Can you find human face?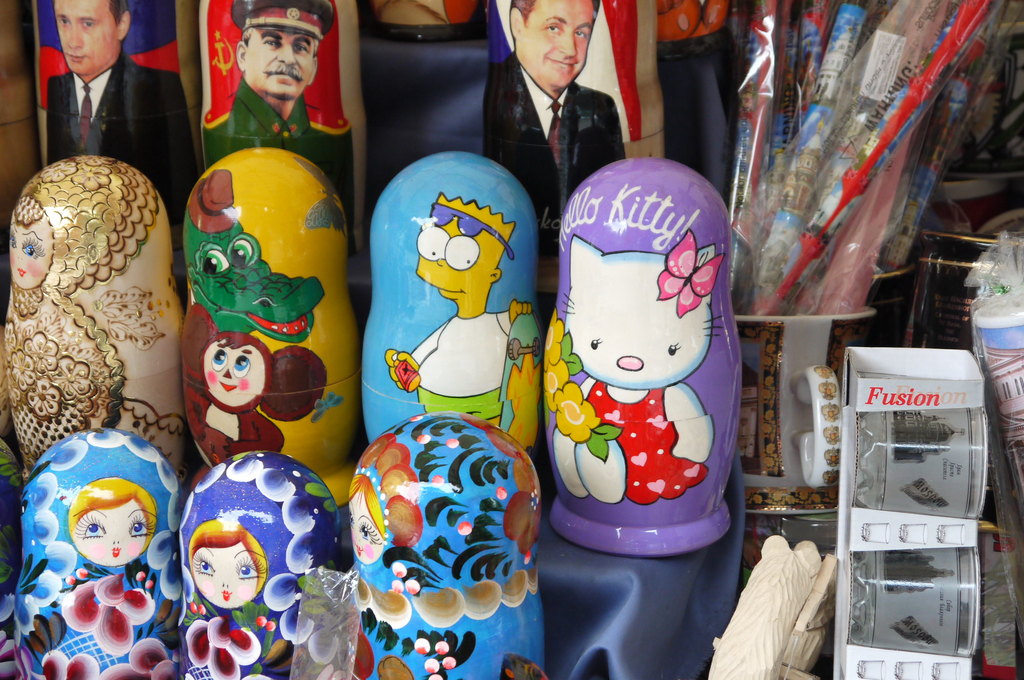
Yes, bounding box: bbox(245, 32, 317, 99).
